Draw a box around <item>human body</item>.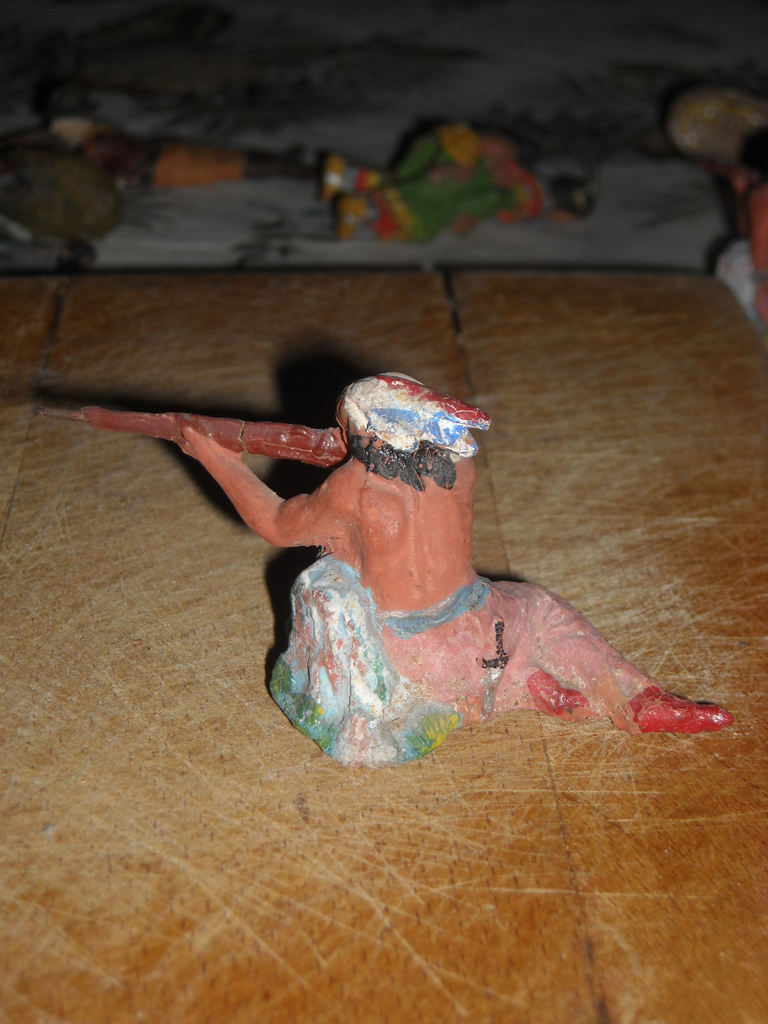
{"x1": 175, "y1": 367, "x2": 732, "y2": 771}.
